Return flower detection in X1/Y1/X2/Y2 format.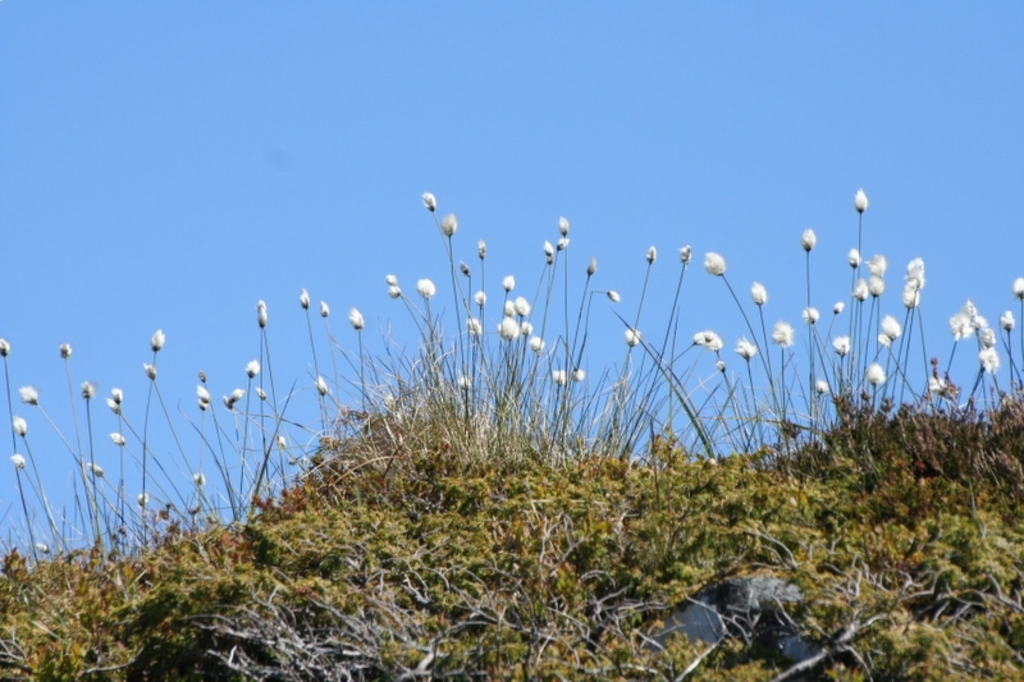
801/228/812/248.
